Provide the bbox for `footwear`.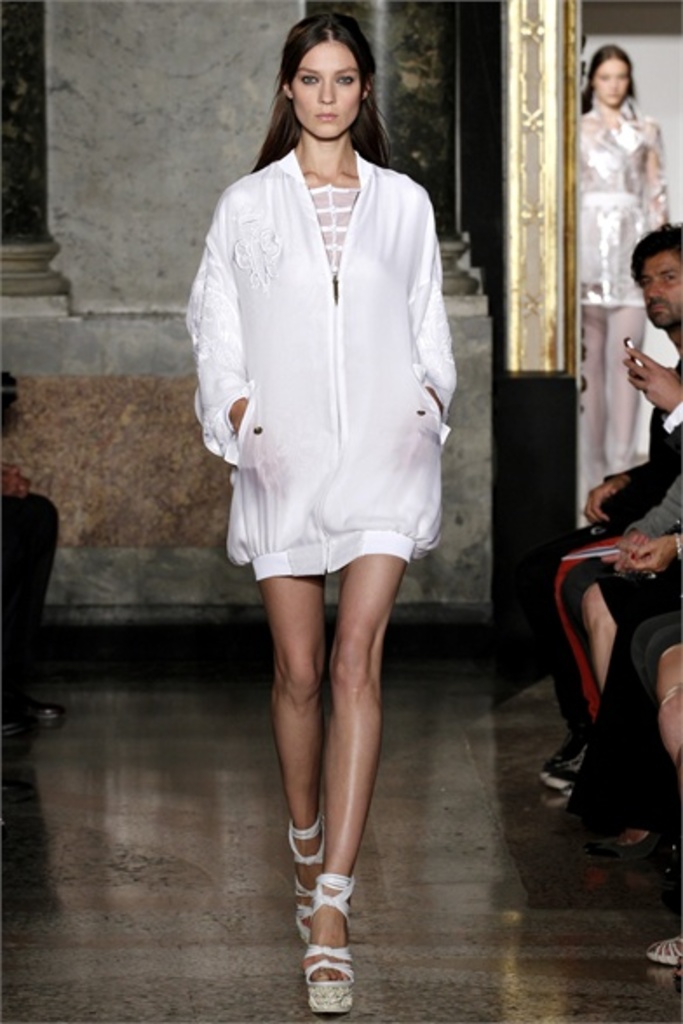
[23, 698, 68, 737].
